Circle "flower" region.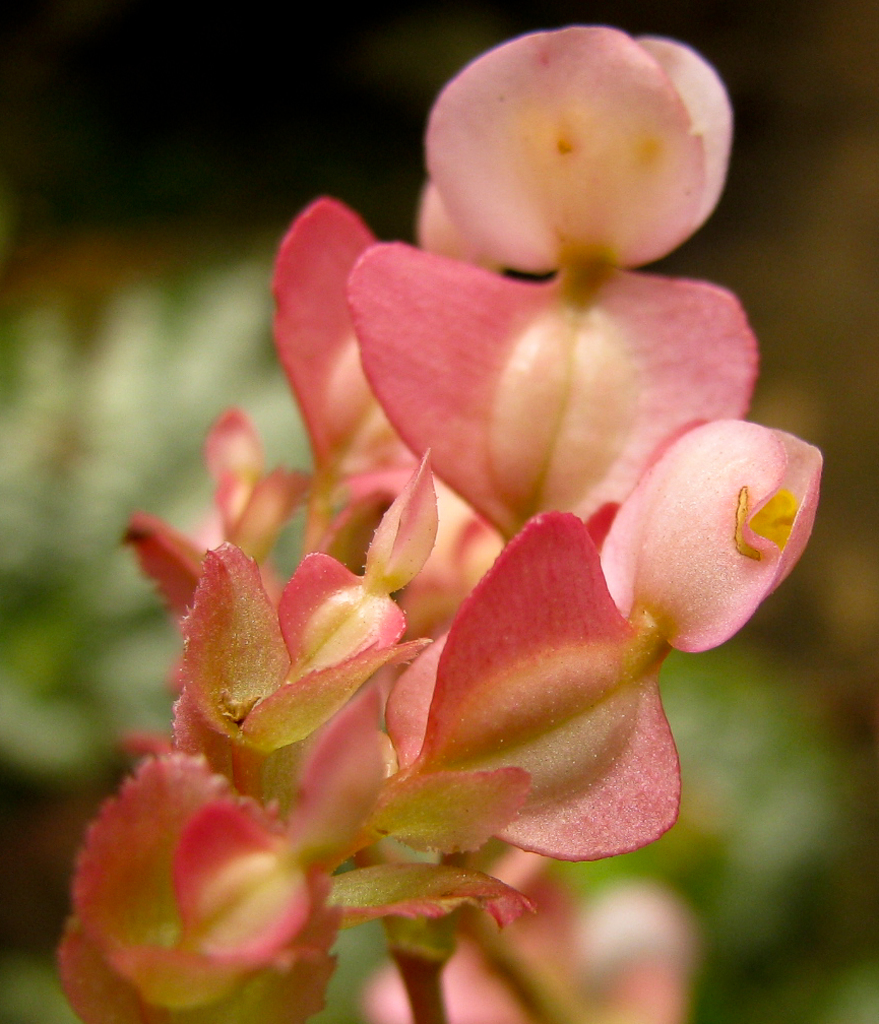
Region: 60 24 828 1023.
